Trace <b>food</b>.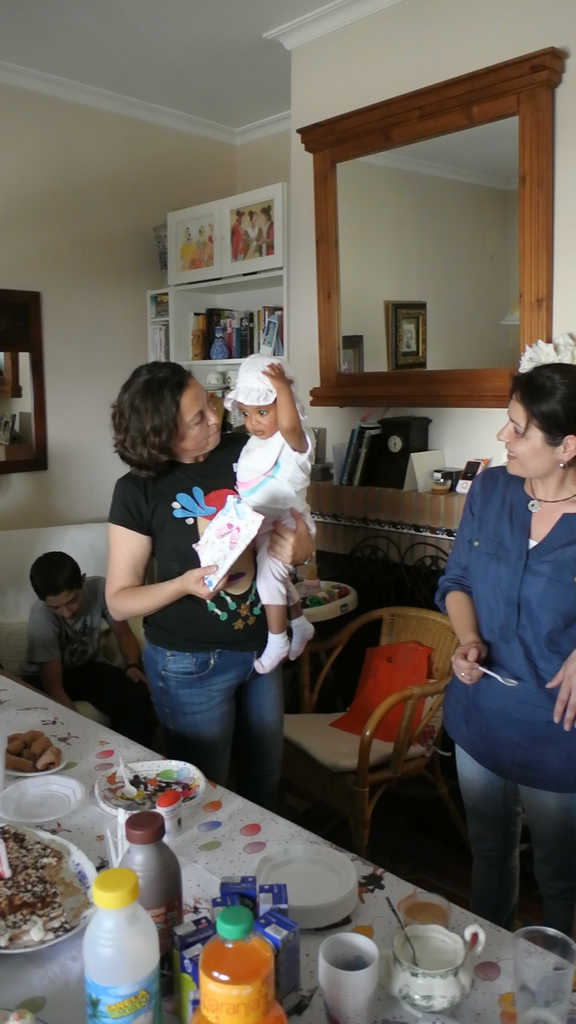
Traced to bbox=[405, 902, 451, 924].
